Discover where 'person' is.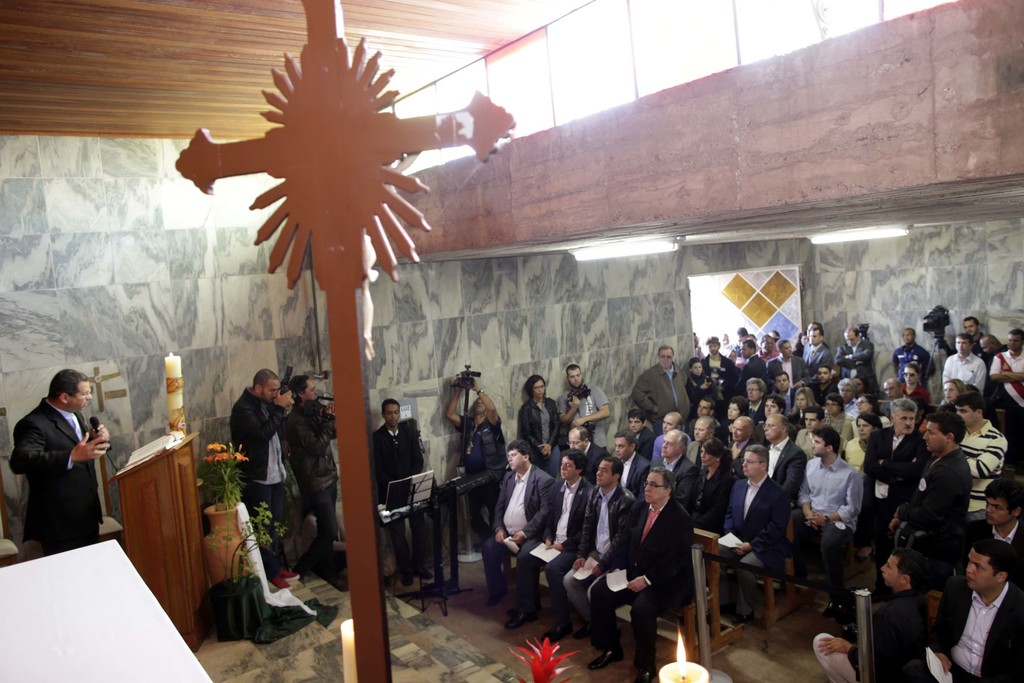
Discovered at {"x1": 771, "y1": 365, "x2": 796, "y2": 414}.
